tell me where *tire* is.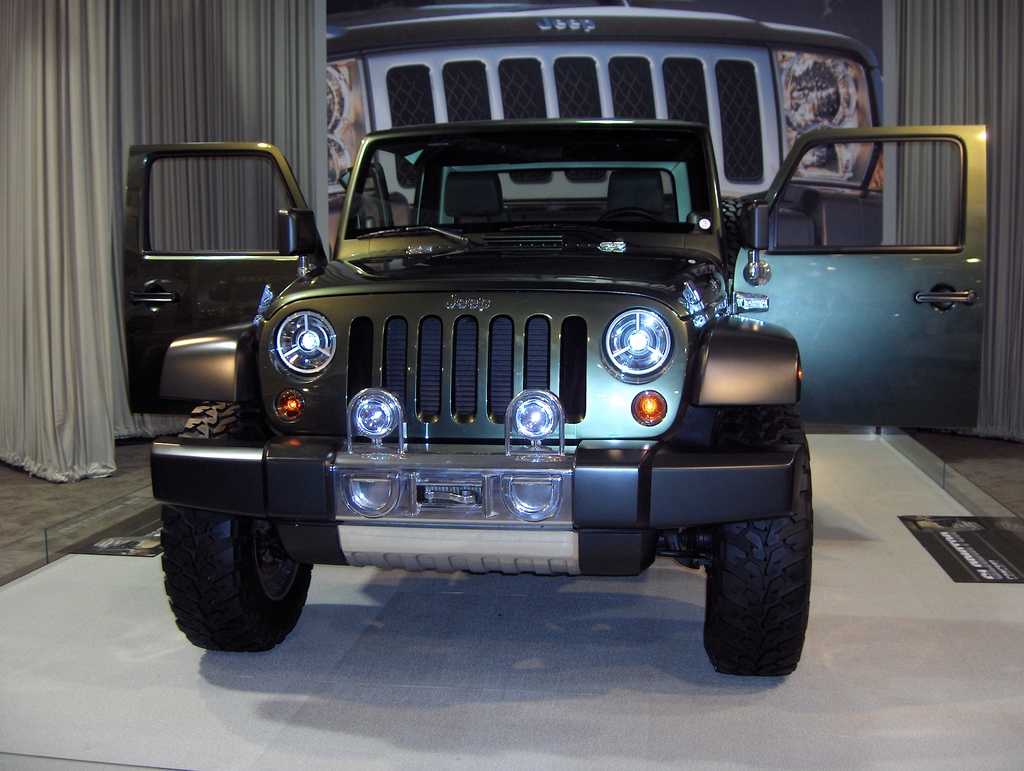
*tire* is at bbox=(703, 404, 815, 674).
